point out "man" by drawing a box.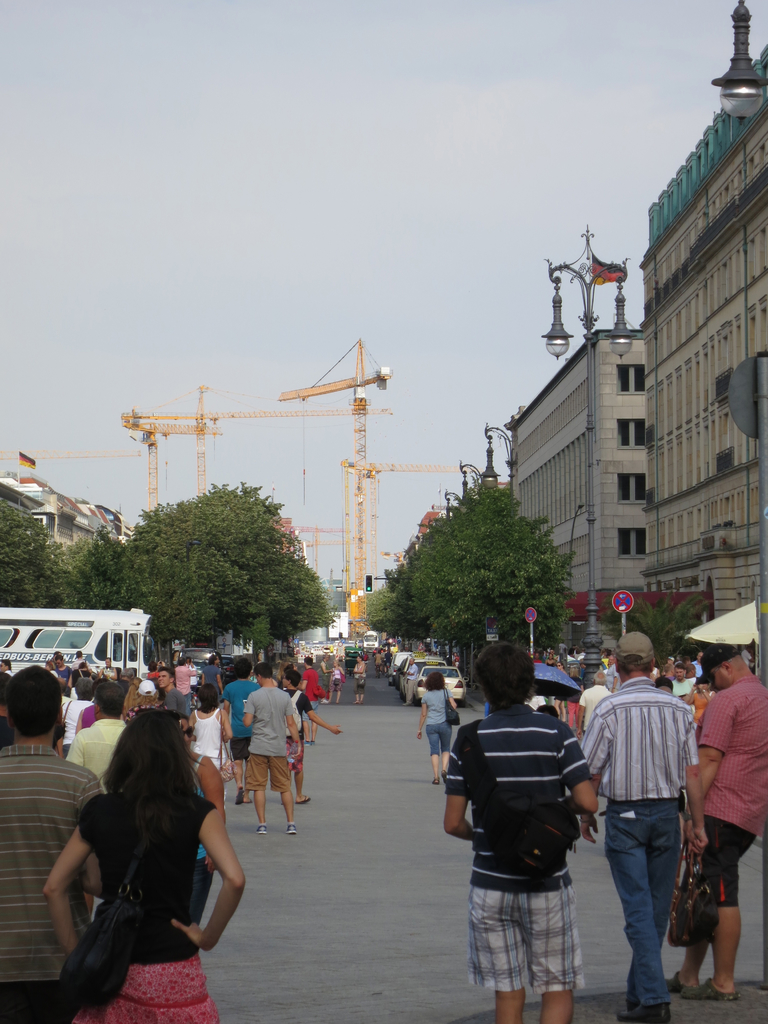
x1=578, y1=671, x2=613, y2=739.
